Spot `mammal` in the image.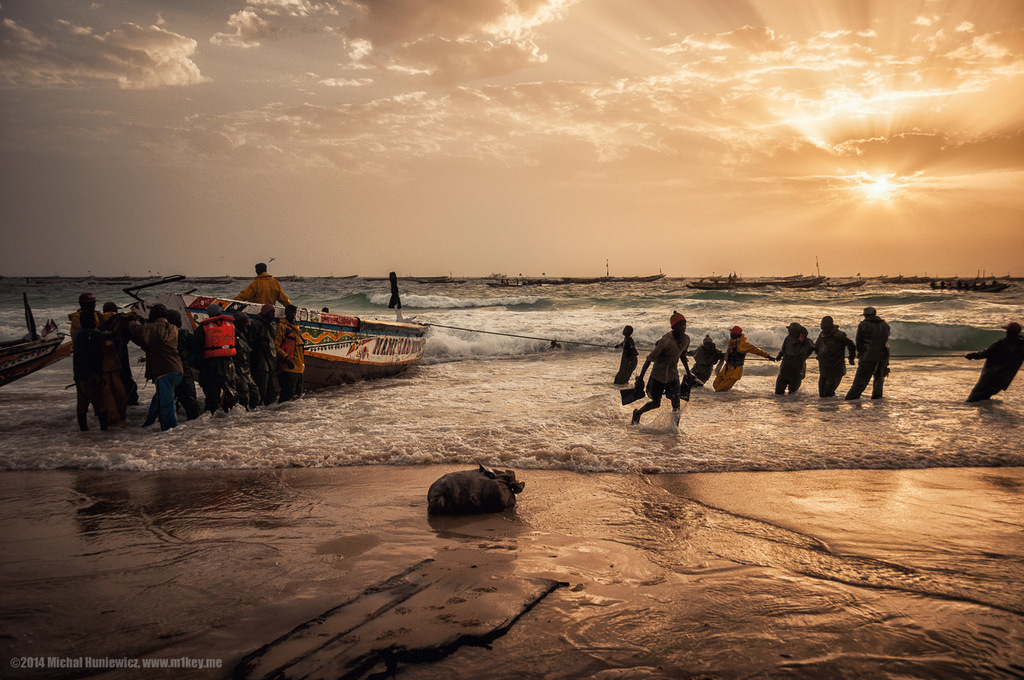
`mammal` found at box=[87, 314, 132, 427].
